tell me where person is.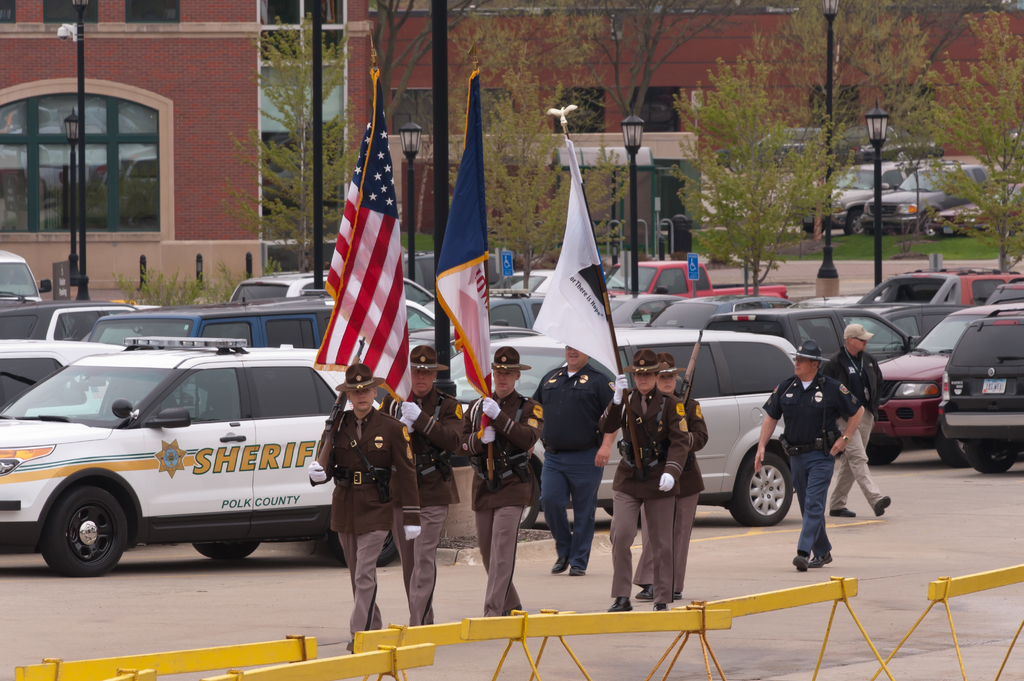
person is at 306, 362, 426, 664.
